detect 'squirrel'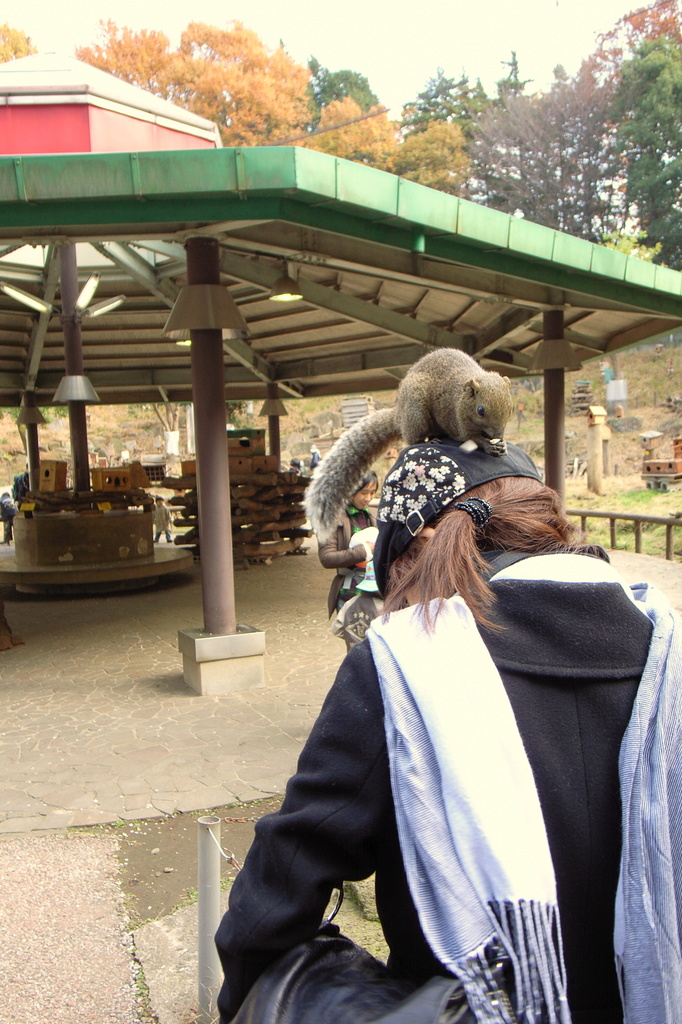
[307, 351, 539, 528]
